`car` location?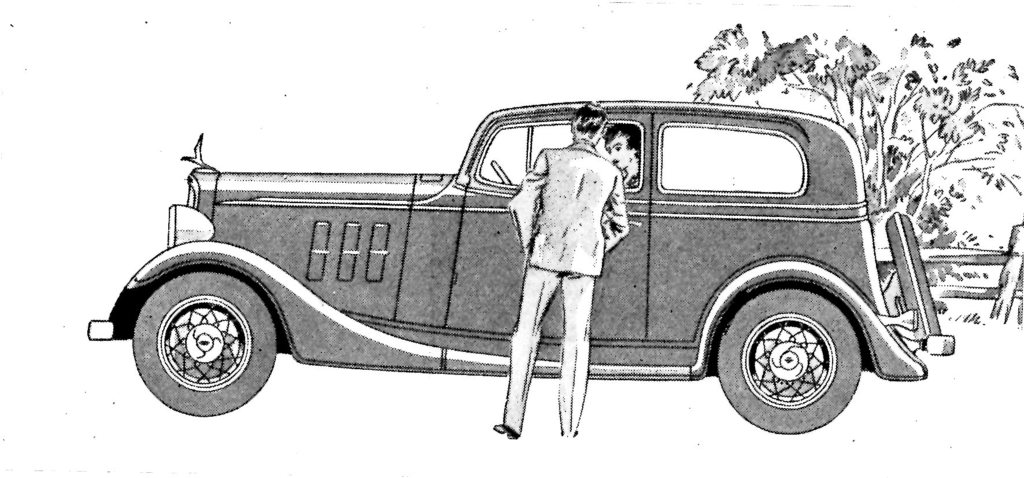
[88, 95, 955, 433]
